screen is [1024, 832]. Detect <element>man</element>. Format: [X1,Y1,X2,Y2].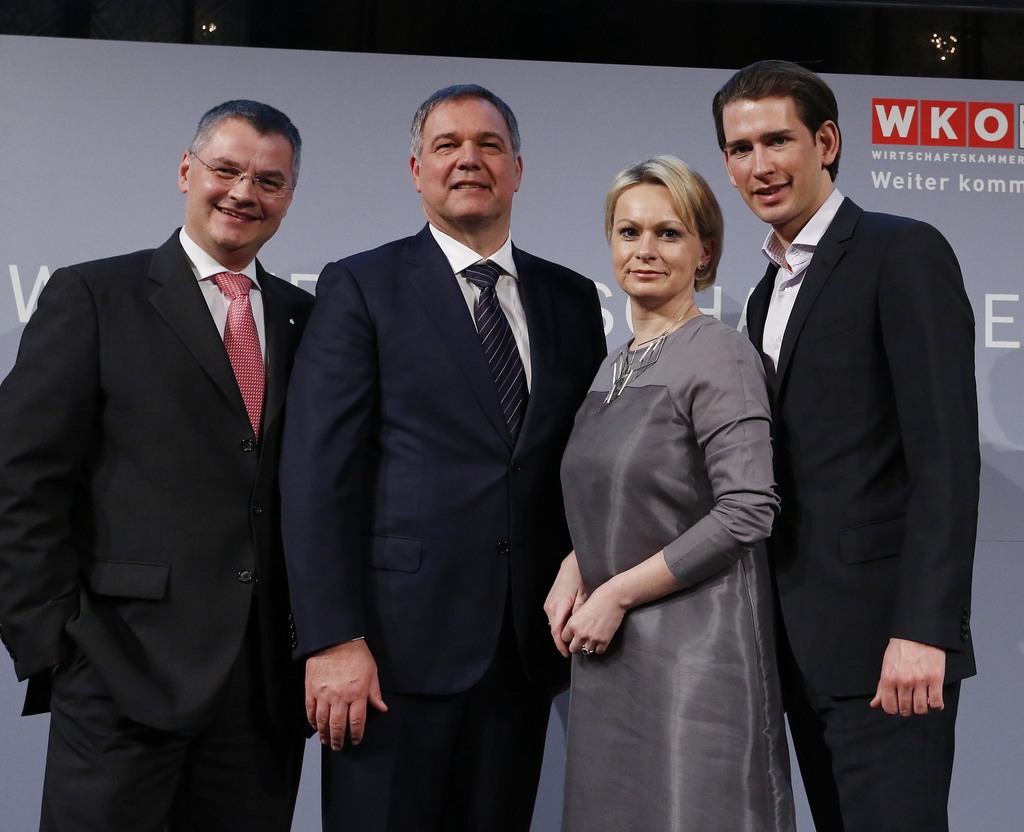
[276,79,610,831].
